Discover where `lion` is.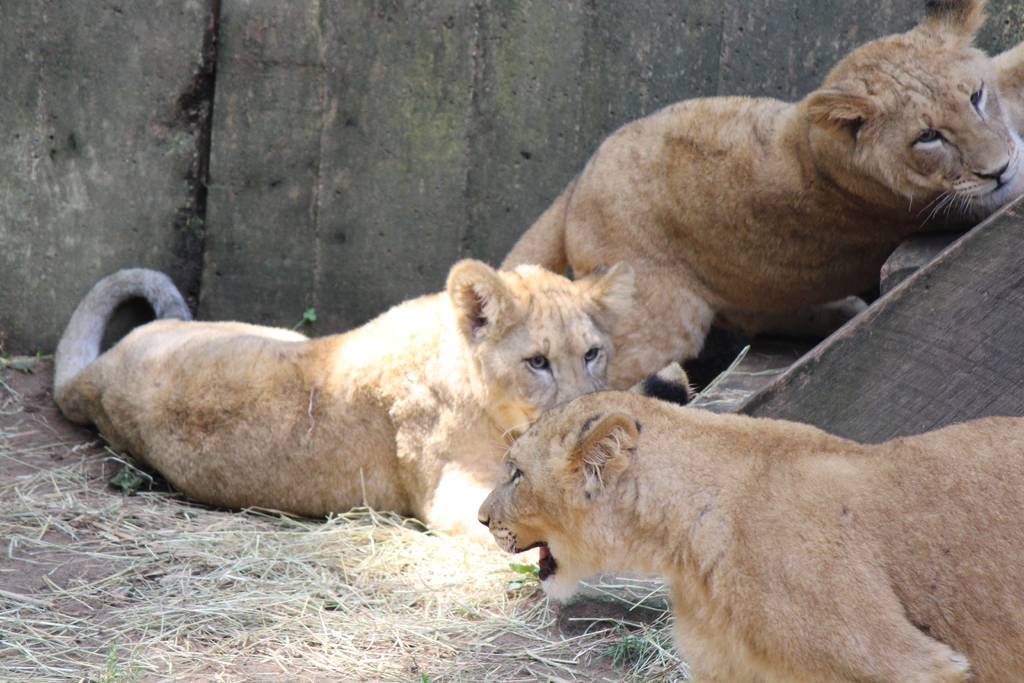
Discovered at [left=54, top=253, right=645, bottom=552].
